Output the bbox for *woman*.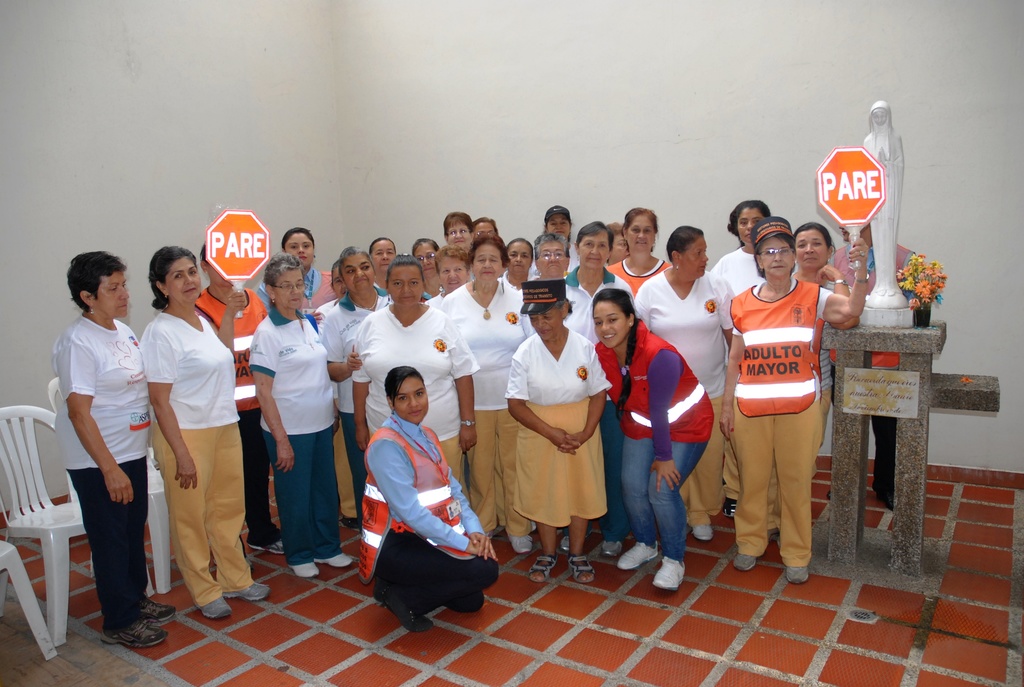
pyautogui.locateOnScreen(132, 244, 272, 626).
